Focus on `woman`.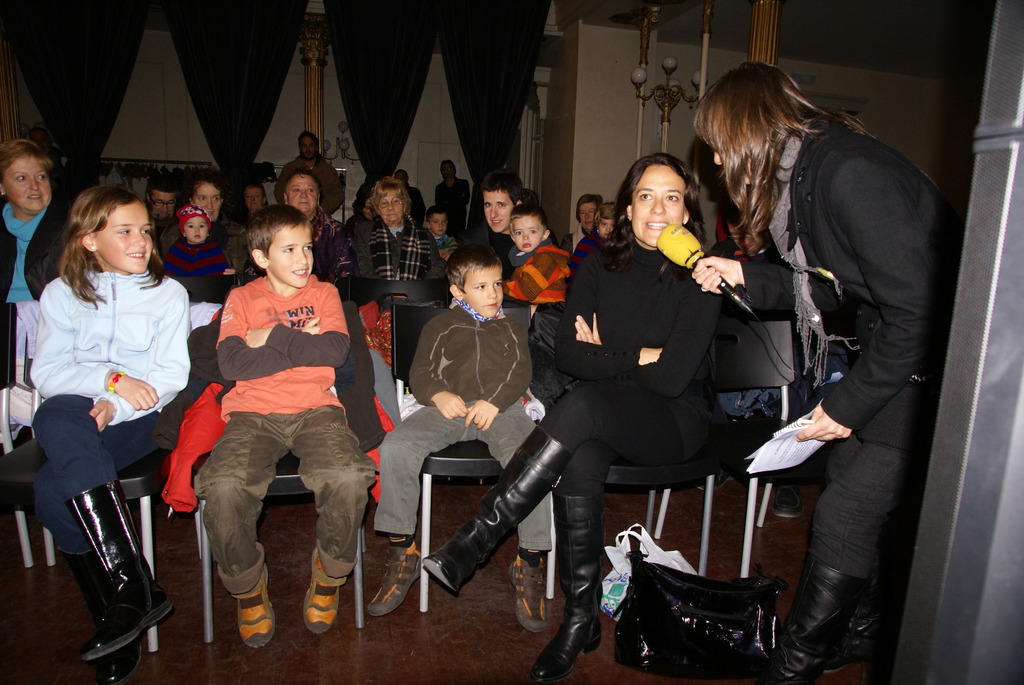
Focused at 694/59/929/654.
